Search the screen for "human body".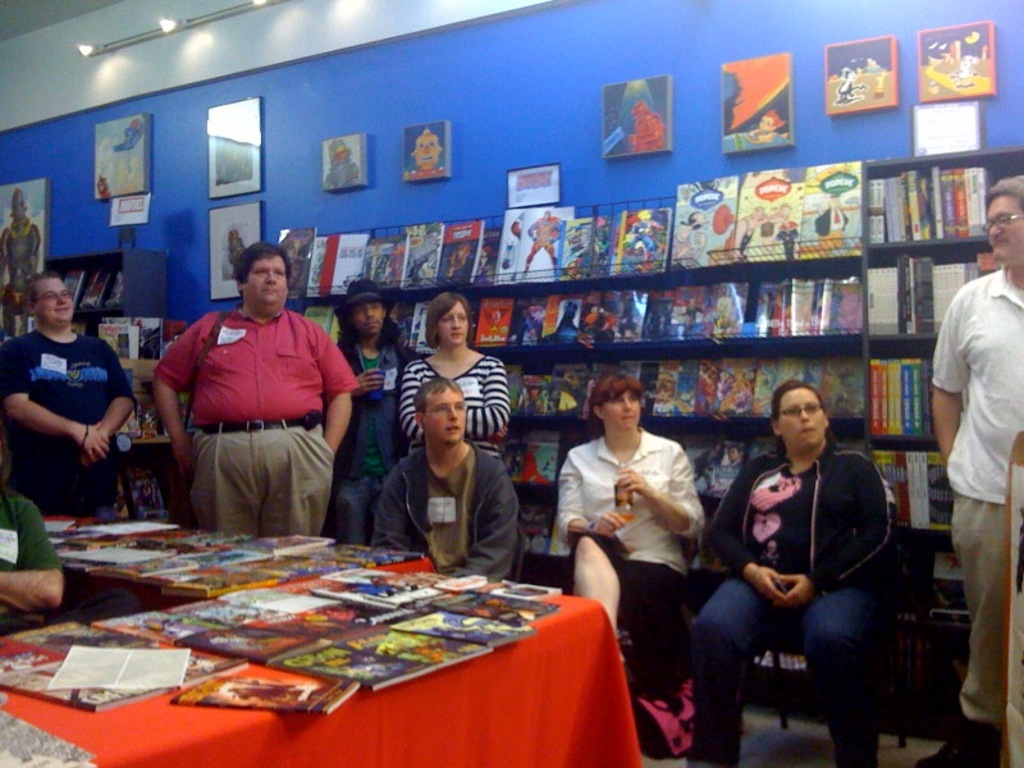
Found at <region>520, 216, 564, 275</region>.
